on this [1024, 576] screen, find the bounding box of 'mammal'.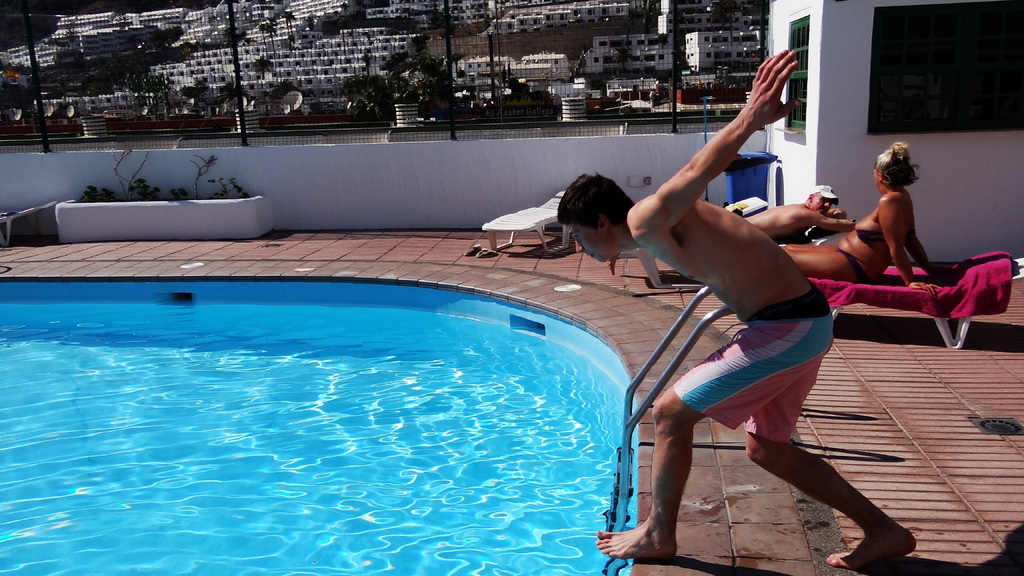
Bounding box: {"left": 574, "top": 122, "right": 905, "bottom": 549}.
